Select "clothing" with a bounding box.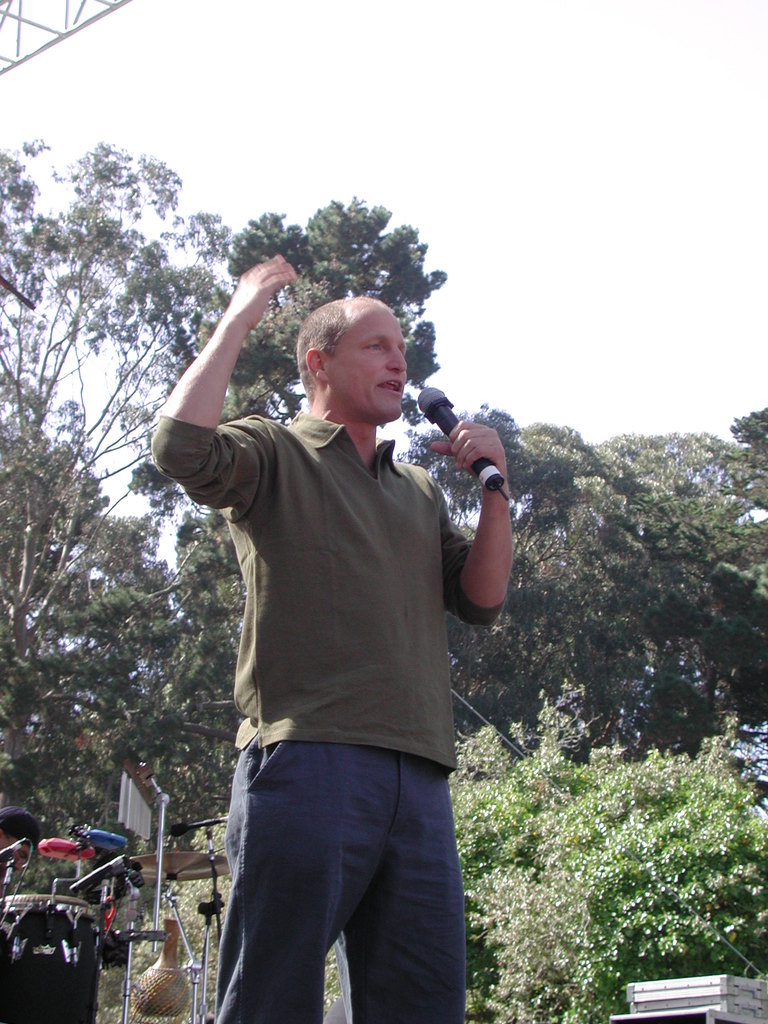
<region>172, 401, 479, 1003</region>.
